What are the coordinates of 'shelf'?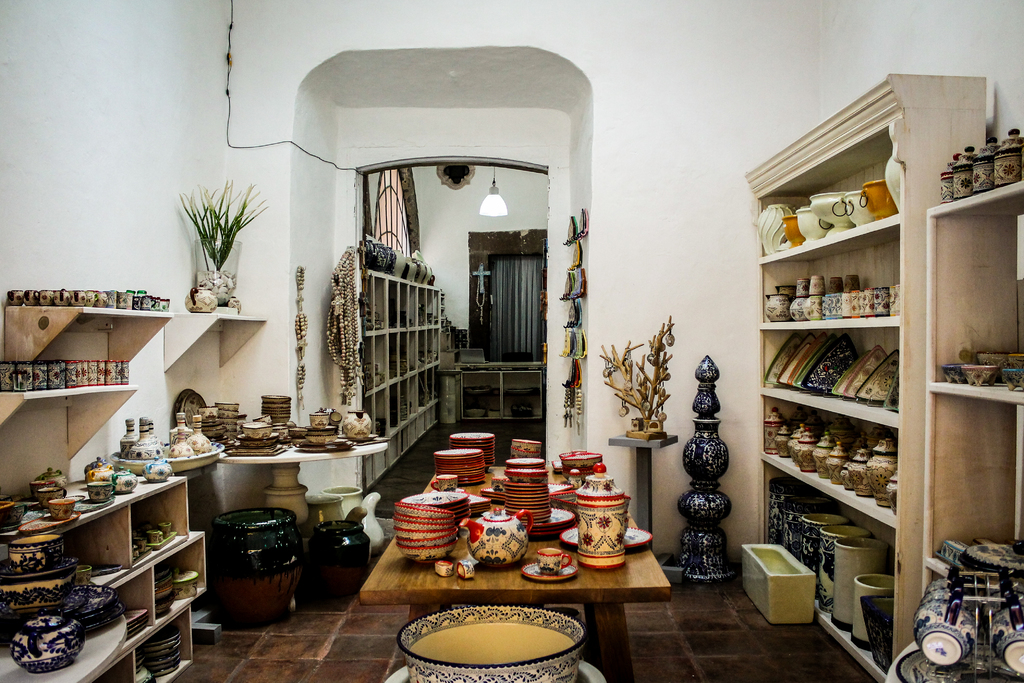
rect(412, 377, 419, 417).
